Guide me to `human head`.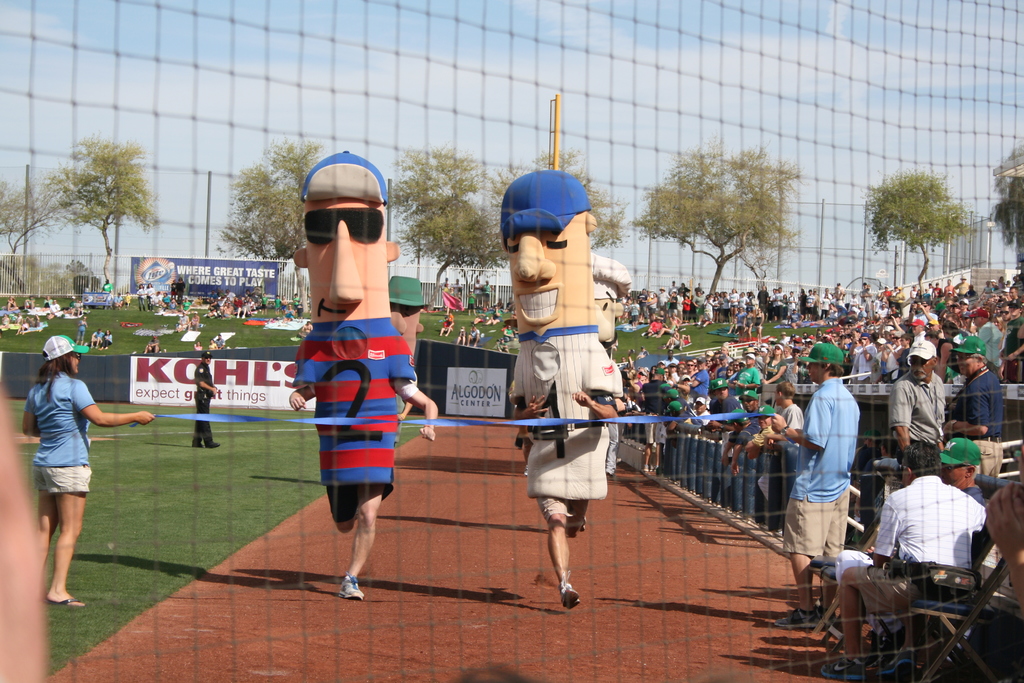
Guidance: {"left": 201, "top": 352, "right": 213, "bottom": 363}.
